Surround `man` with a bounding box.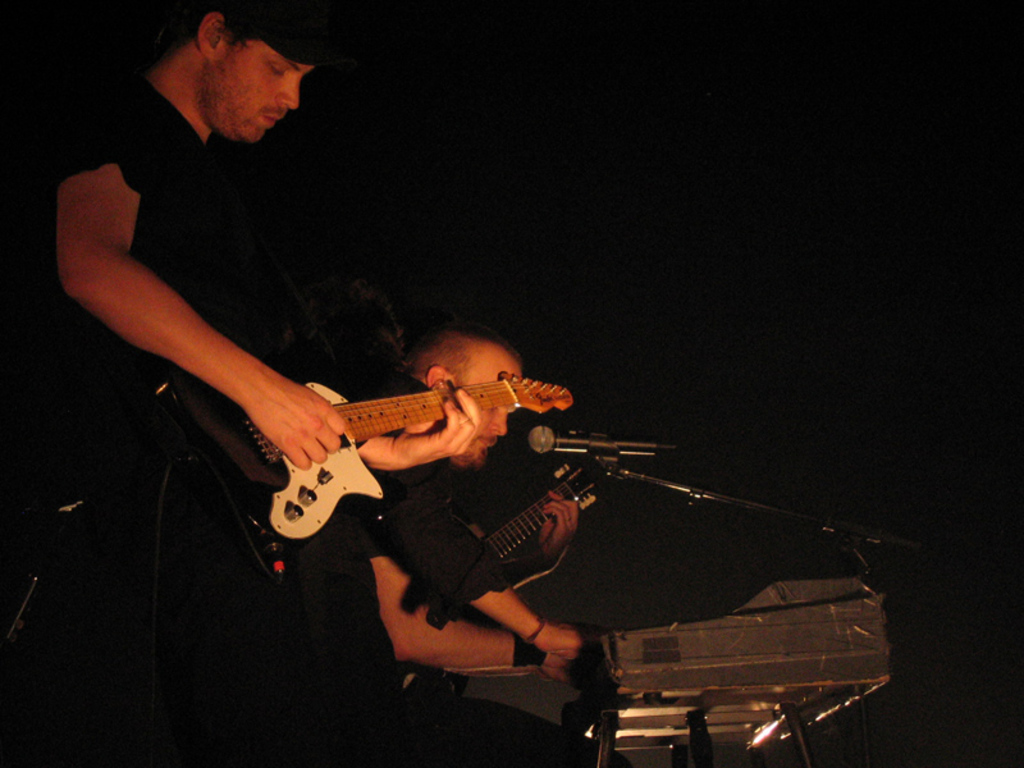
9, 0, 445, 767.
